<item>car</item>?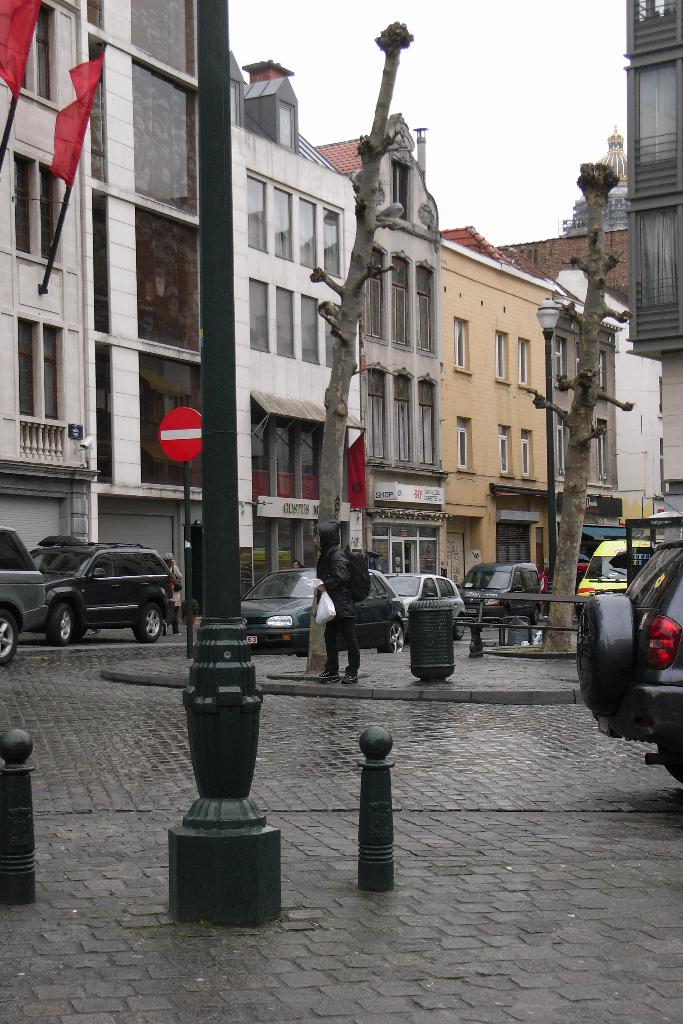
l=532, t=550, r=585, b=626
